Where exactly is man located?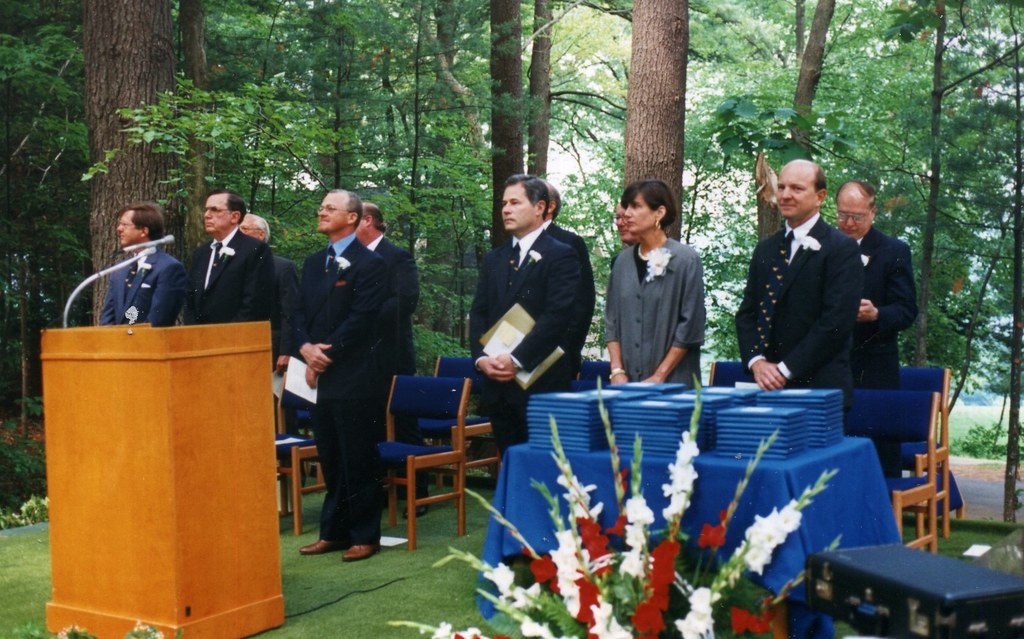
Its bounding box is 348:199:428:521.
